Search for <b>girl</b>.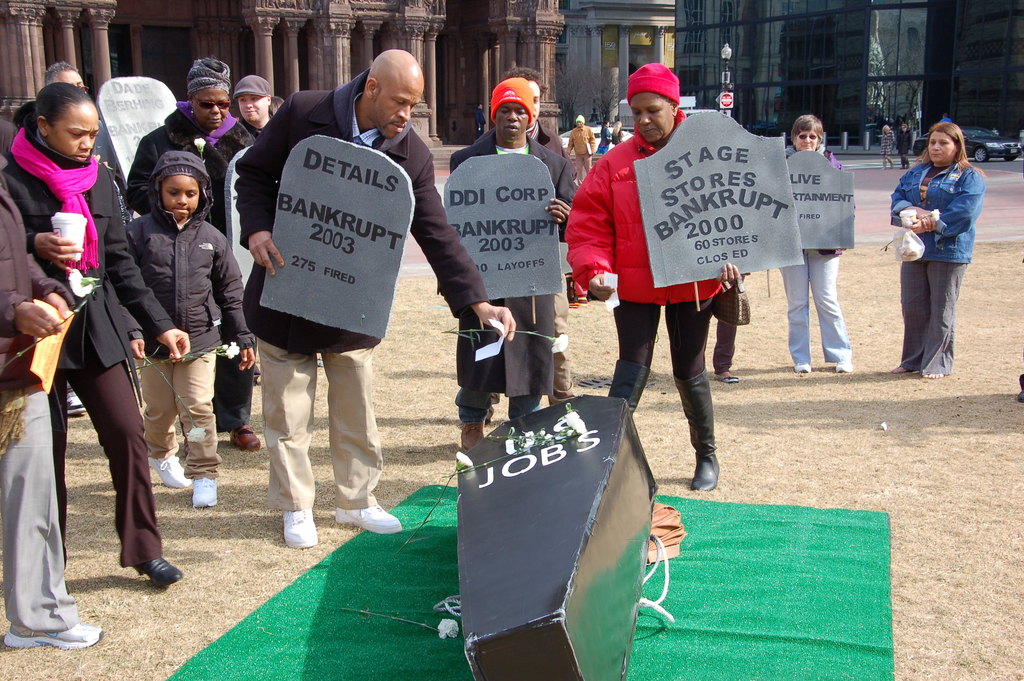
Found at 116, 149, 259, 505.
